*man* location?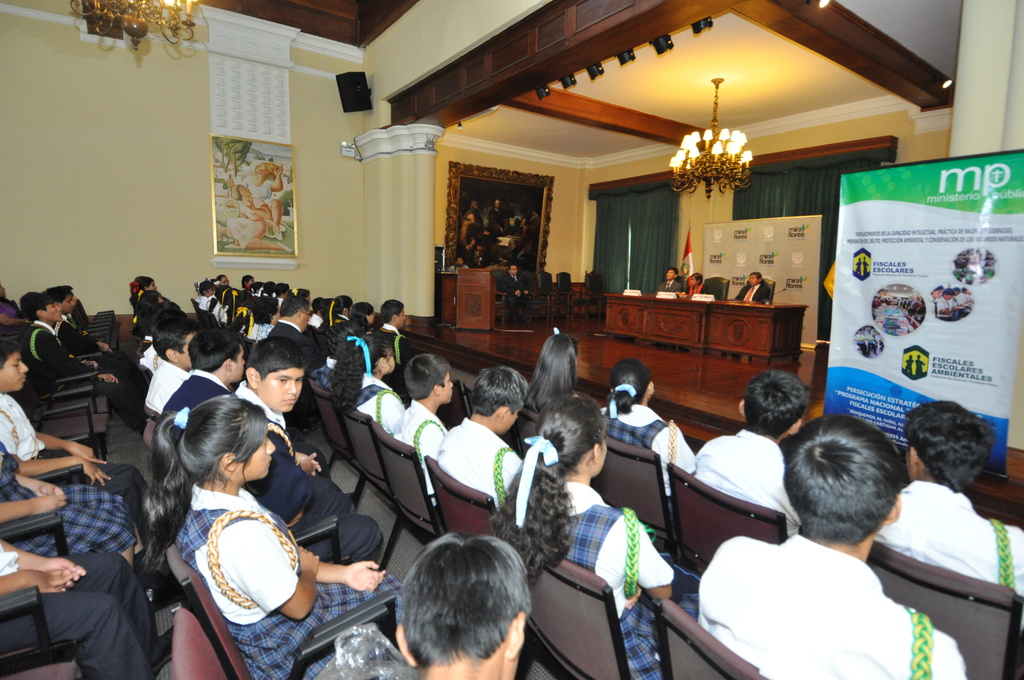
region(655, 265, 680, 295)
